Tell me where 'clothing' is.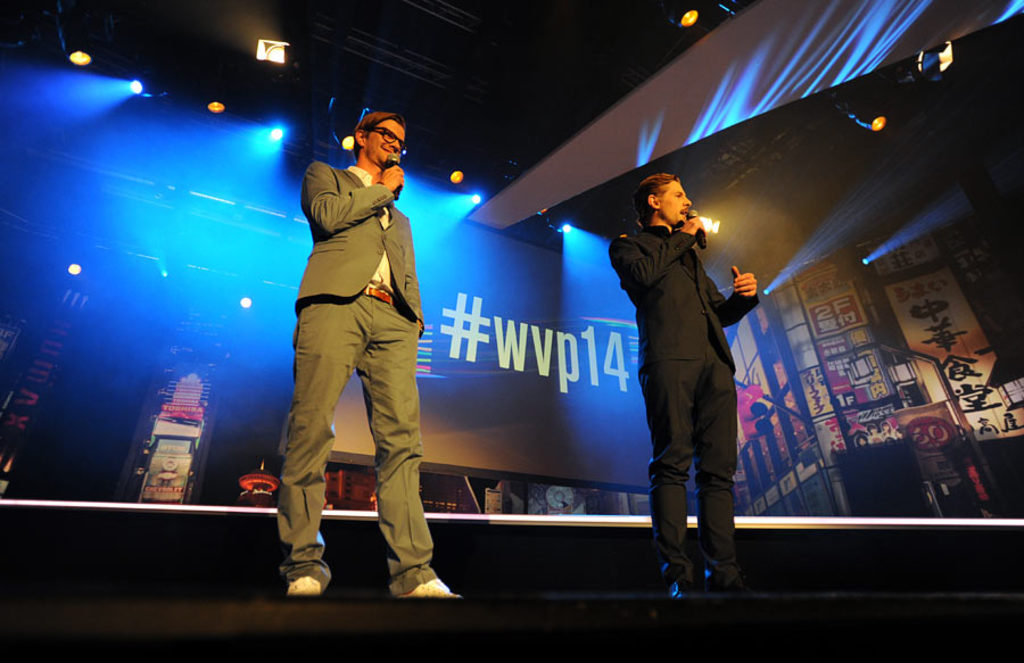
'clothing' is at rect(610, 225, 761, 581).
